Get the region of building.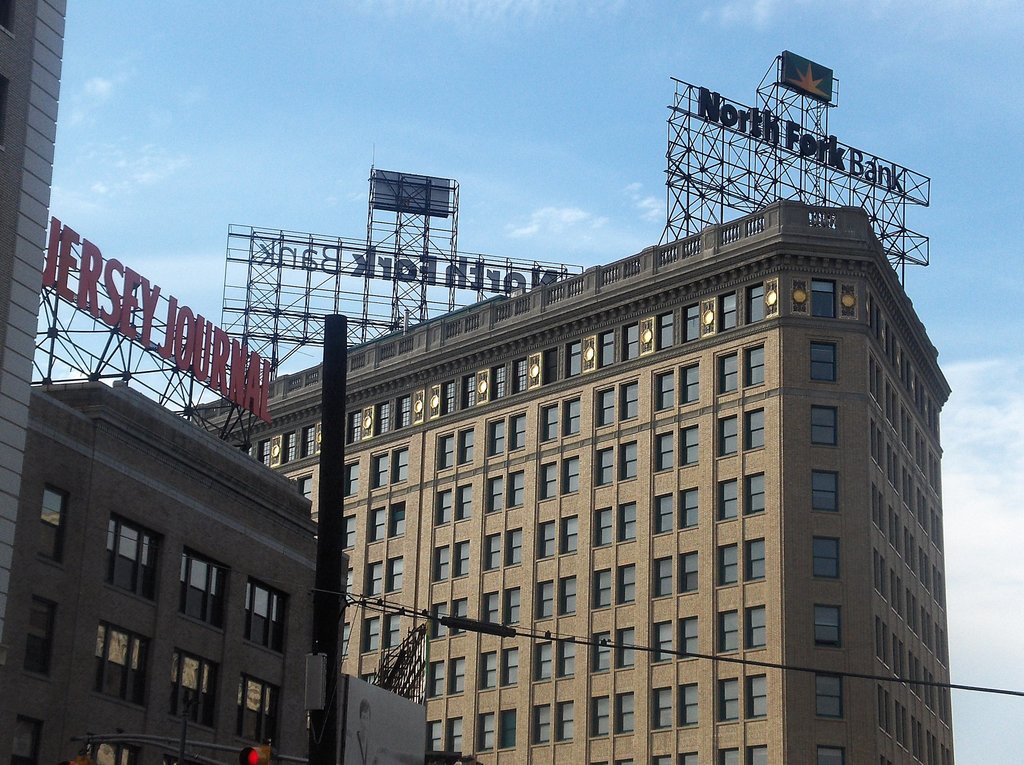
{"left": 0, "top": 378, "right": 353, "bottom": 764}.
